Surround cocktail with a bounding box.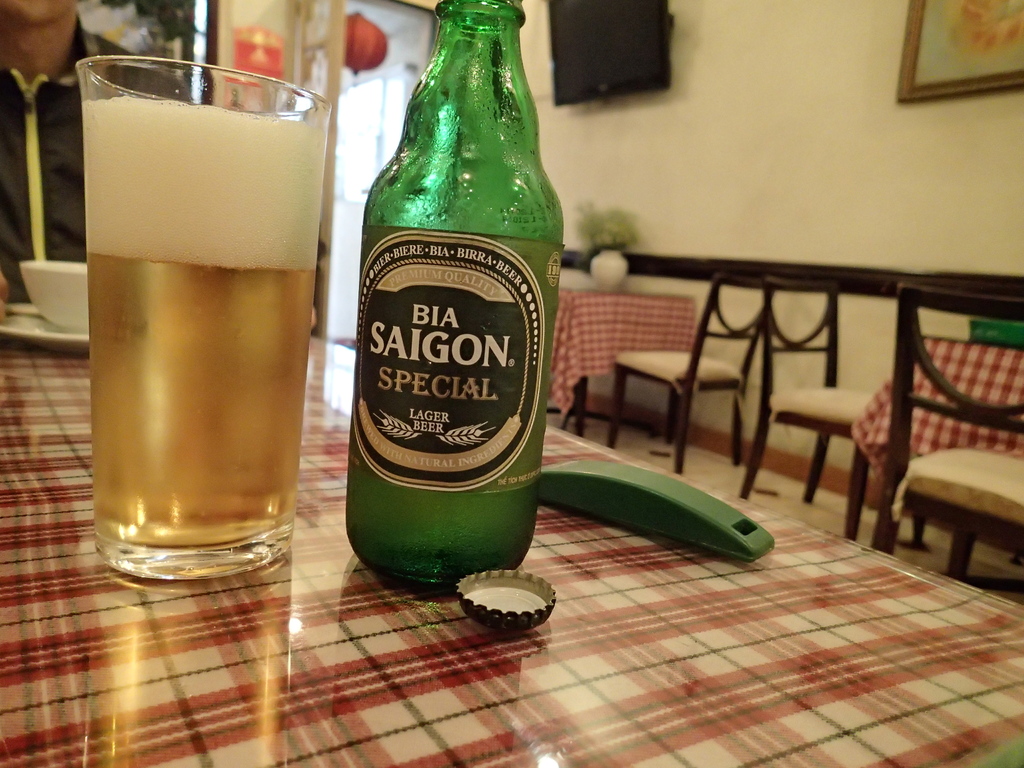
l=75, t=38, r=320, b=592.
